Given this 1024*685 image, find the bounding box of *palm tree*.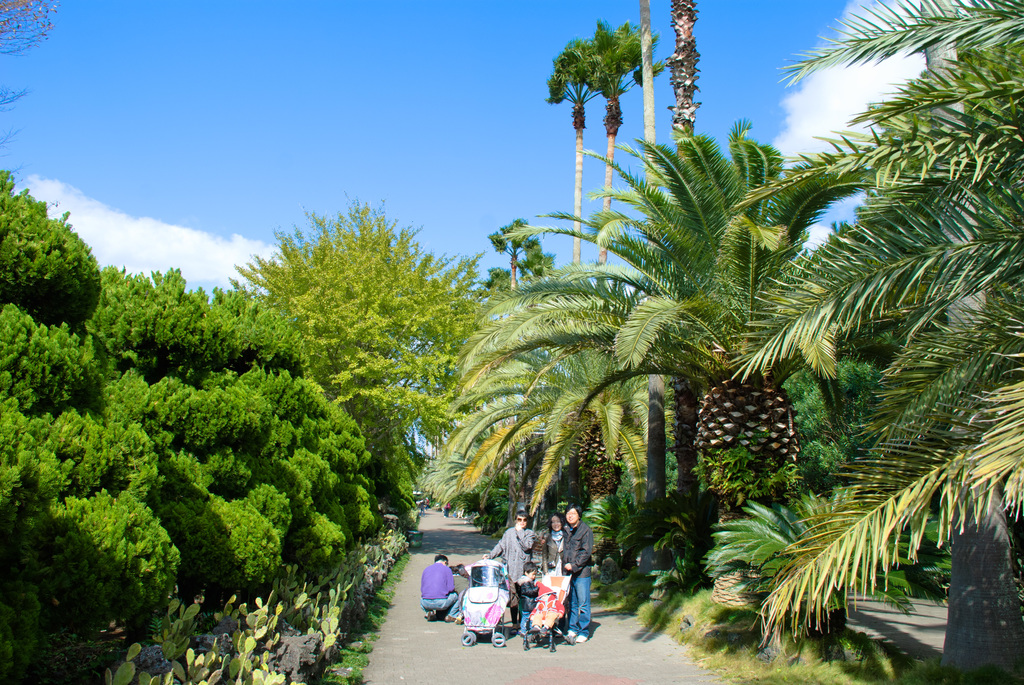
locate(488, 221, 535, 304).
